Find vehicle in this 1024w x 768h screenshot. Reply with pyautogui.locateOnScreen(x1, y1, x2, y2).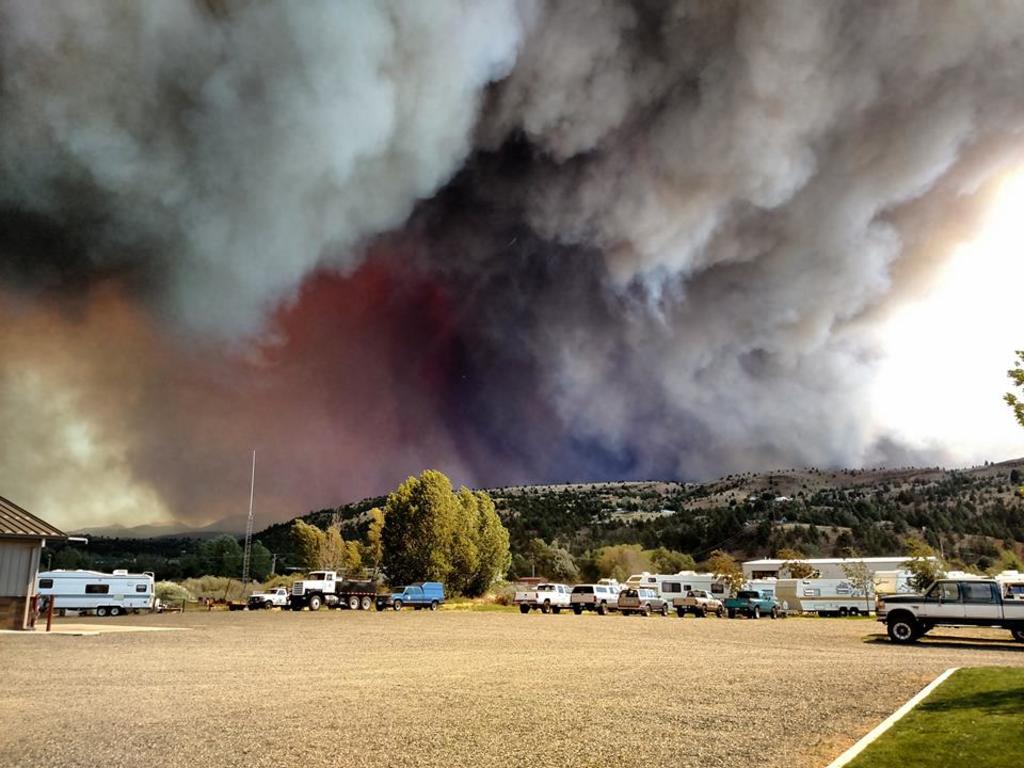
pyautogui.locateOnScreen(37, 565, 159, 619).
